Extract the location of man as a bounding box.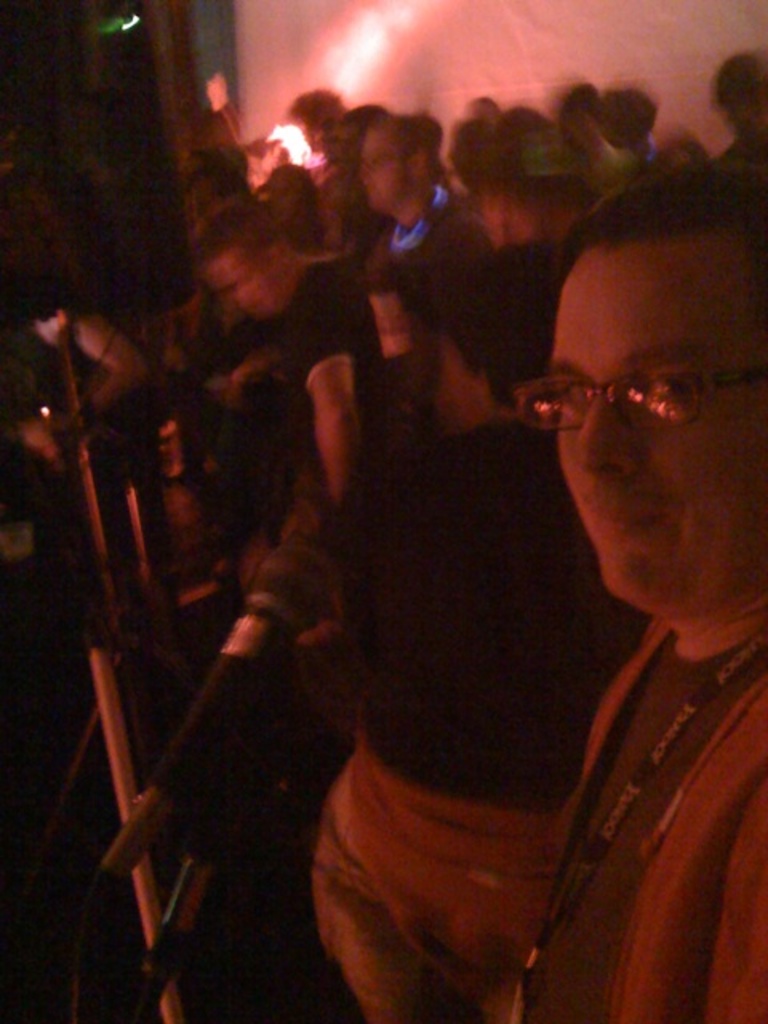
box=[514, 160, 766, 1022].
